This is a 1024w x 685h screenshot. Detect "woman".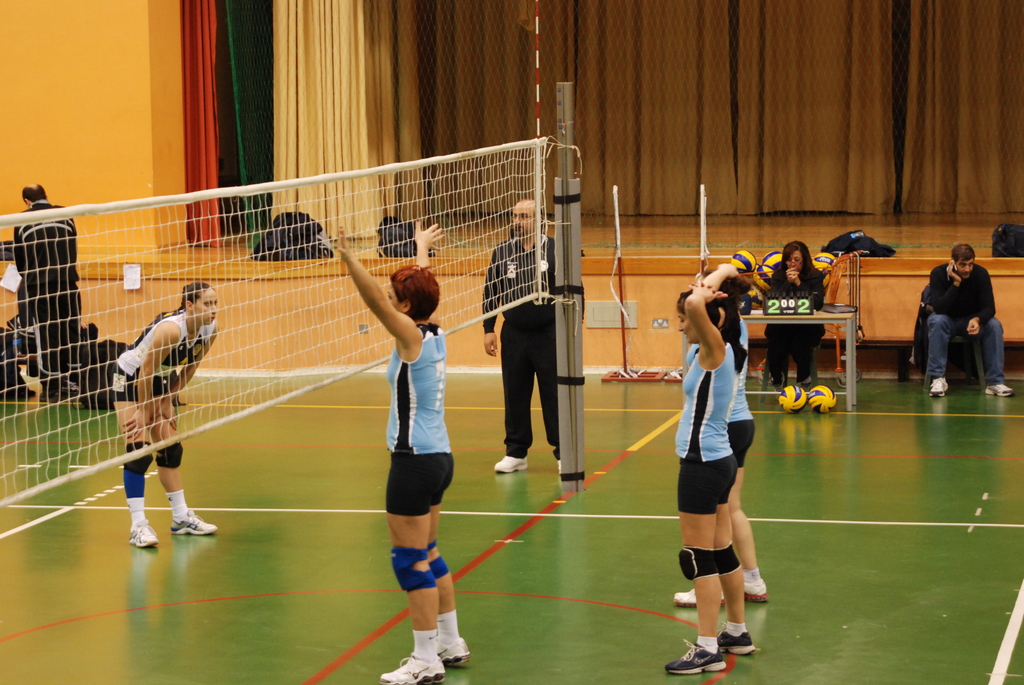
[338, 218, 472, 684].
